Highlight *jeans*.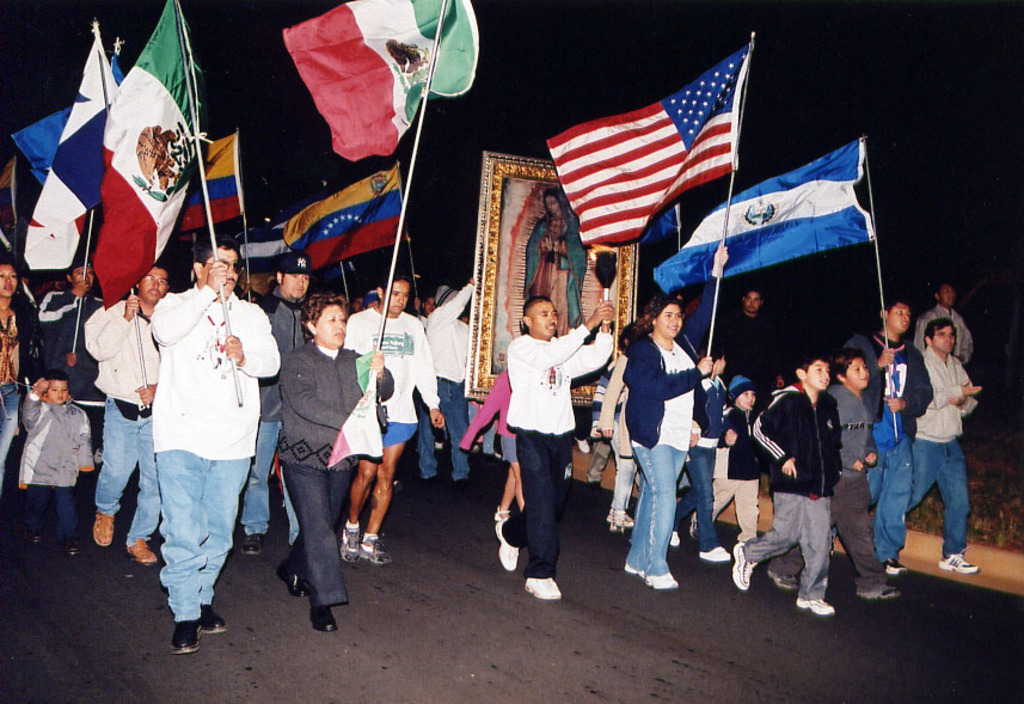
Highlighted region: <region>910, 439, 968, 553</region>.
